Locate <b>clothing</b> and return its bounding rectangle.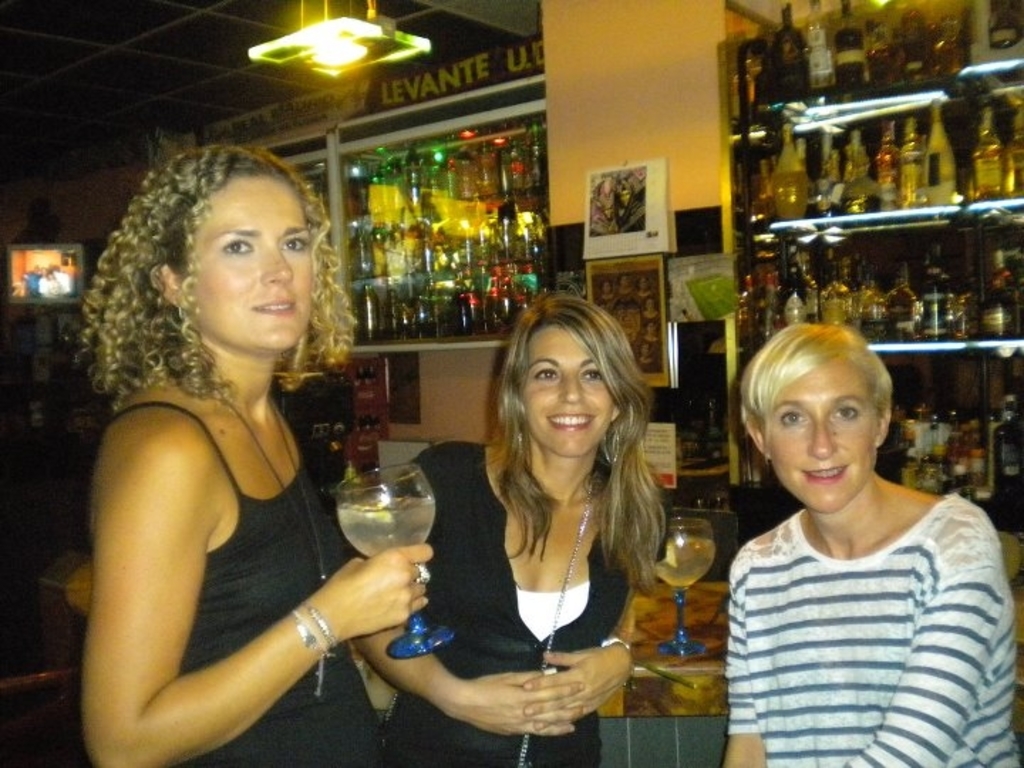
[x1=98, y1=402, x2=395, y2=767].
